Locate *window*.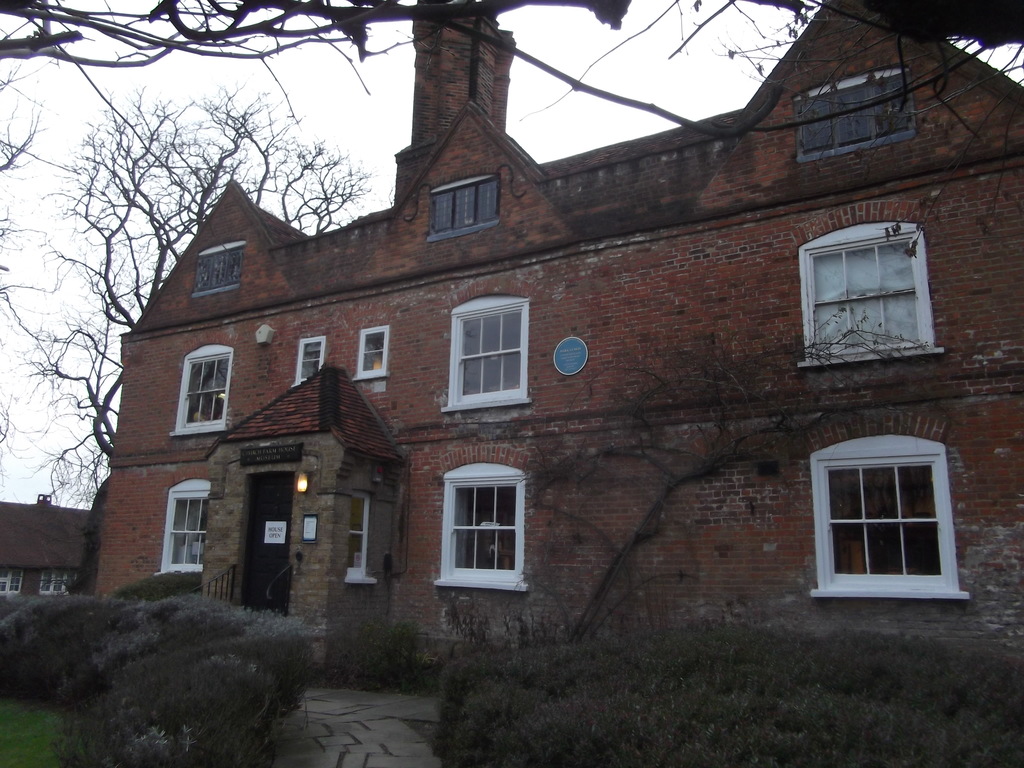
Bounding box: {"x1": 344, "y1": 490, "x2": 373, "y2": 582}.
